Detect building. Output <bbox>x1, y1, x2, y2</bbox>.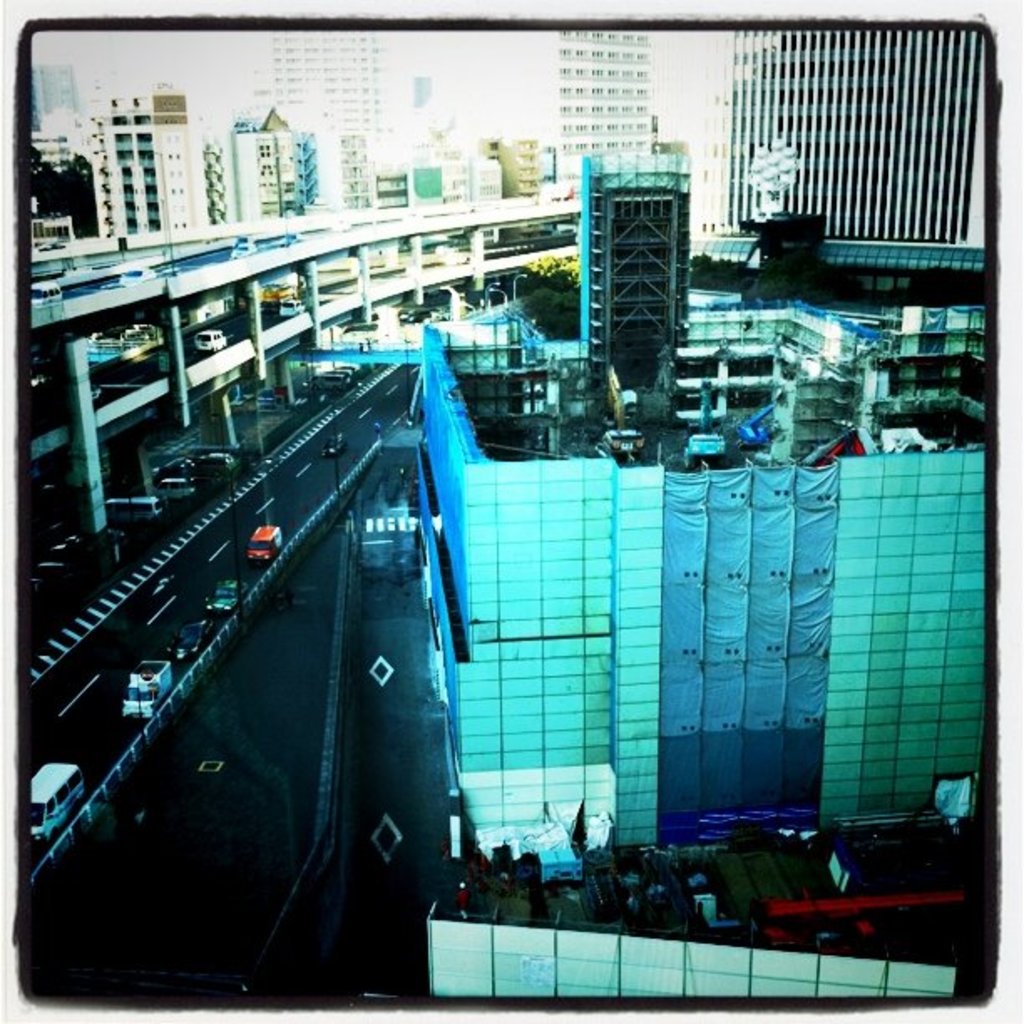
<bbox>561, 8, 648, 176</bbox>.
